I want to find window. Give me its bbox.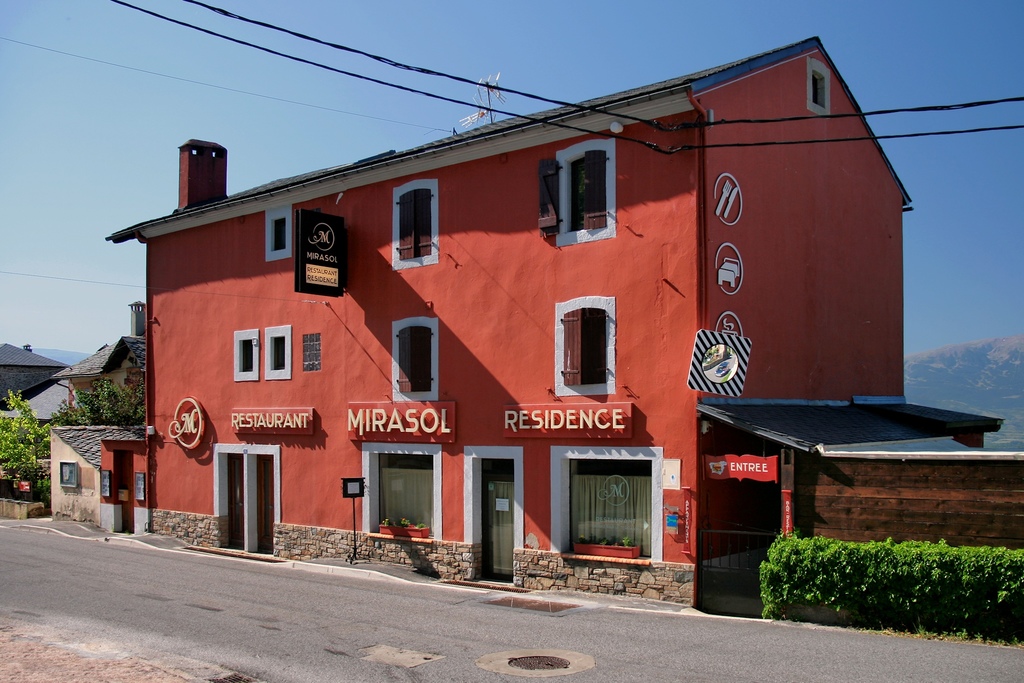
pyautogui.locateOnScreen(390, 176, 439, 273).
